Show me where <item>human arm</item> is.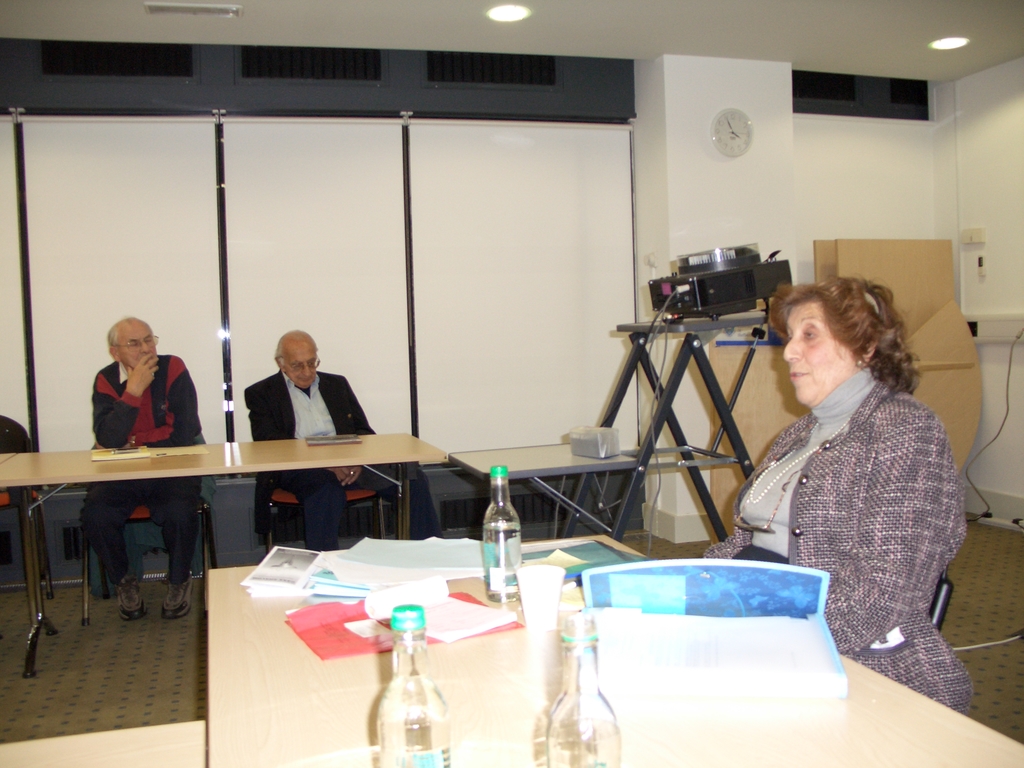
<item>human arm</item> is at <bbox>822, 415, 960, 653</bbox>.
